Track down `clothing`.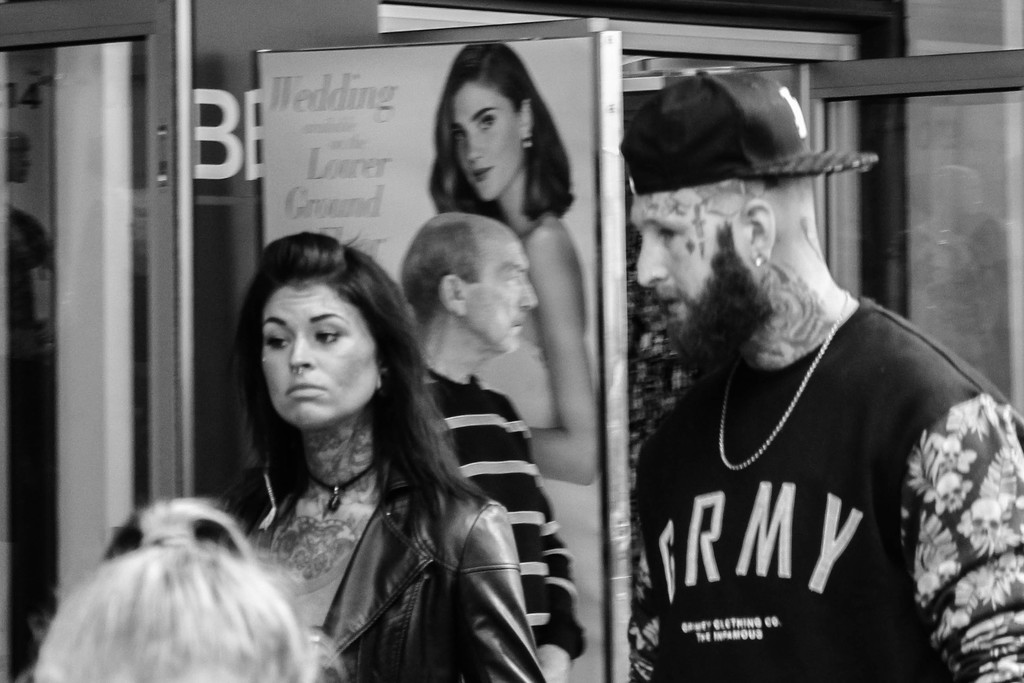
Tracked to locate(429, 370, 580, 643).
